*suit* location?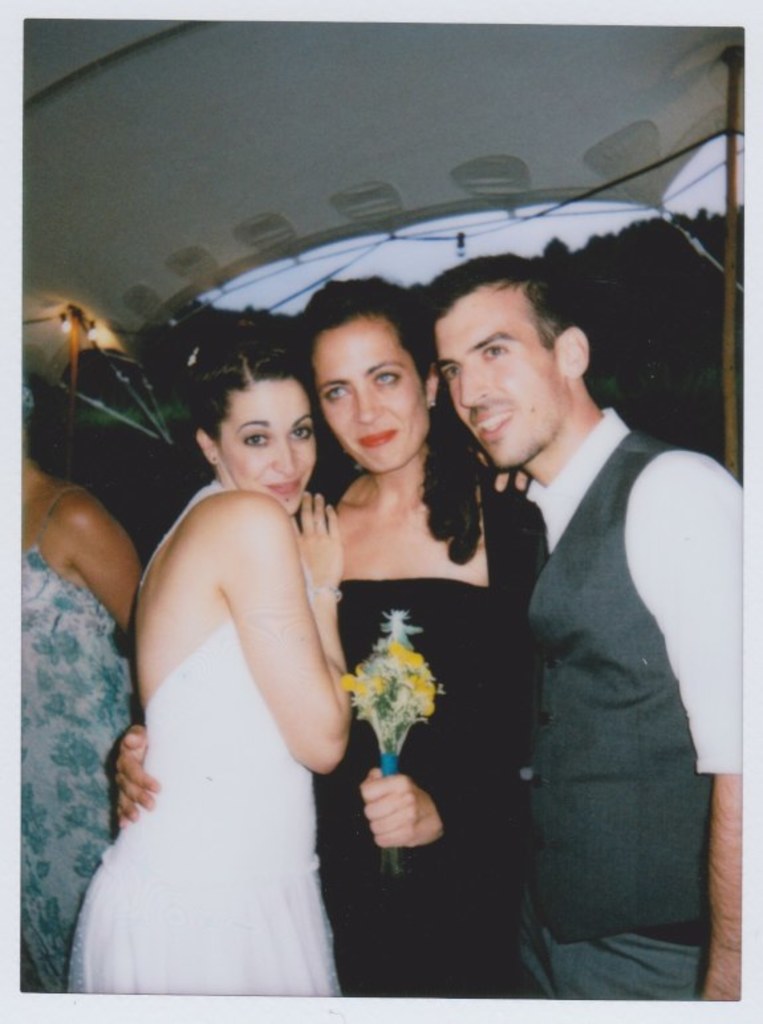
512:424:715:936
